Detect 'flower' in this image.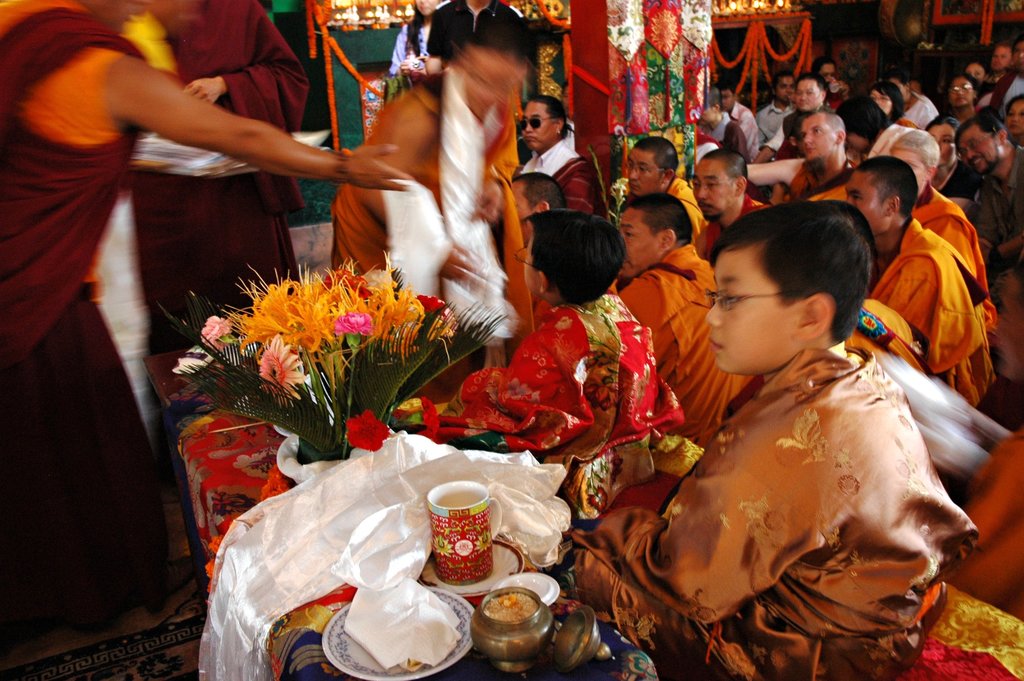
Detection: region(256, 339, 308, 406).
